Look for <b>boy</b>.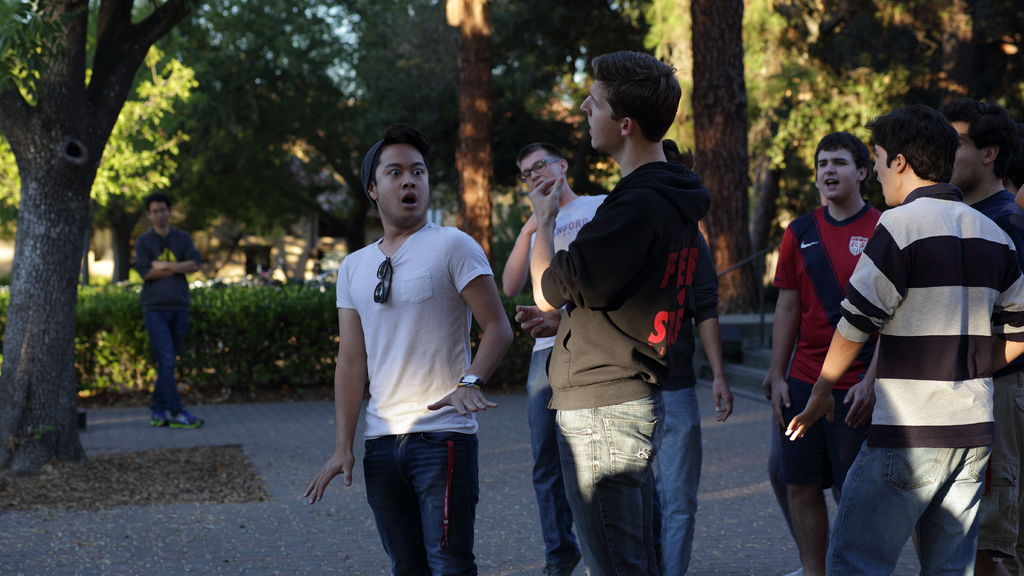
Found: BBox(930, 87, 1023, 575).
